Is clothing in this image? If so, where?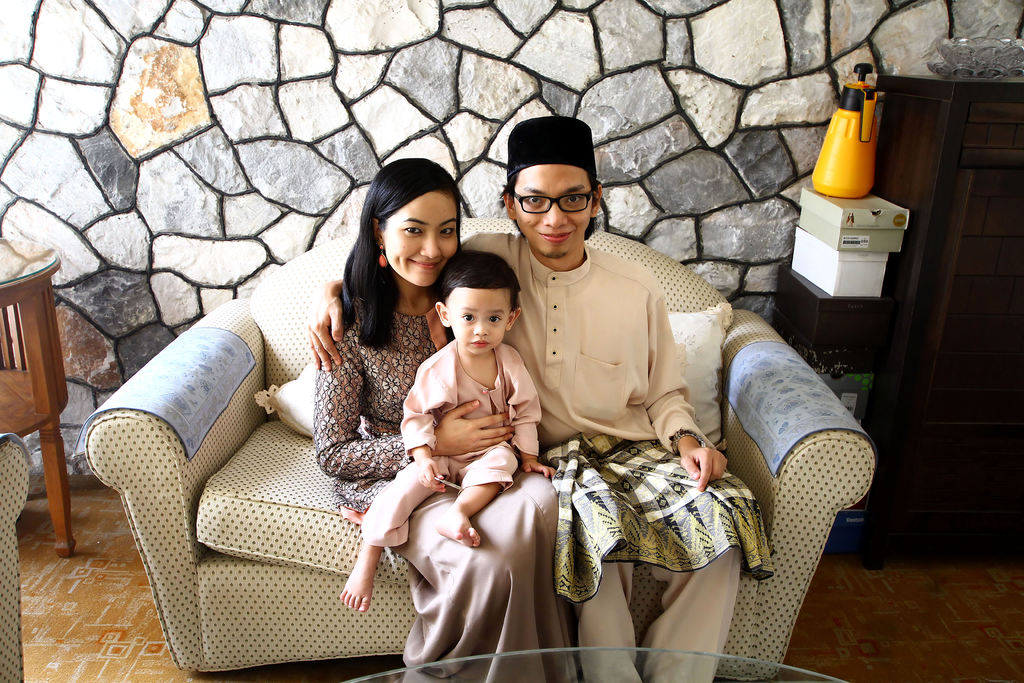
Yes, at 315:306:586:682.
